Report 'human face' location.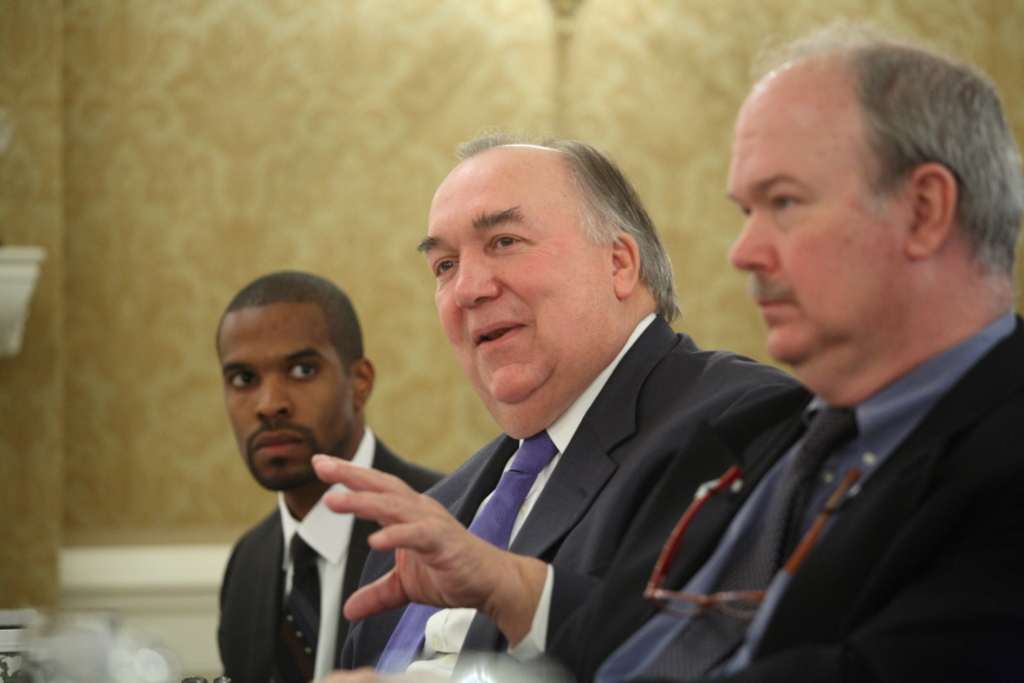
Report: bbox=[417, 165, 620, 441].
